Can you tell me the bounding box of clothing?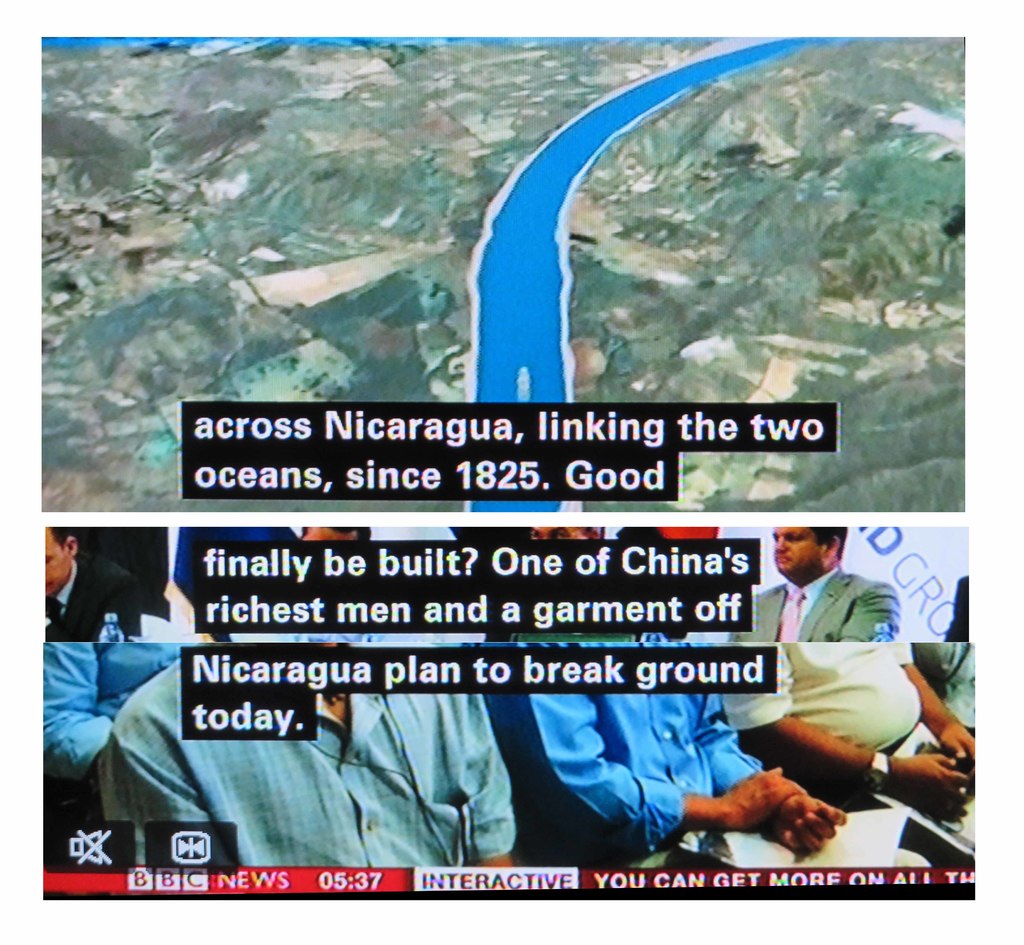
crop(723, 563, 899, 642).
